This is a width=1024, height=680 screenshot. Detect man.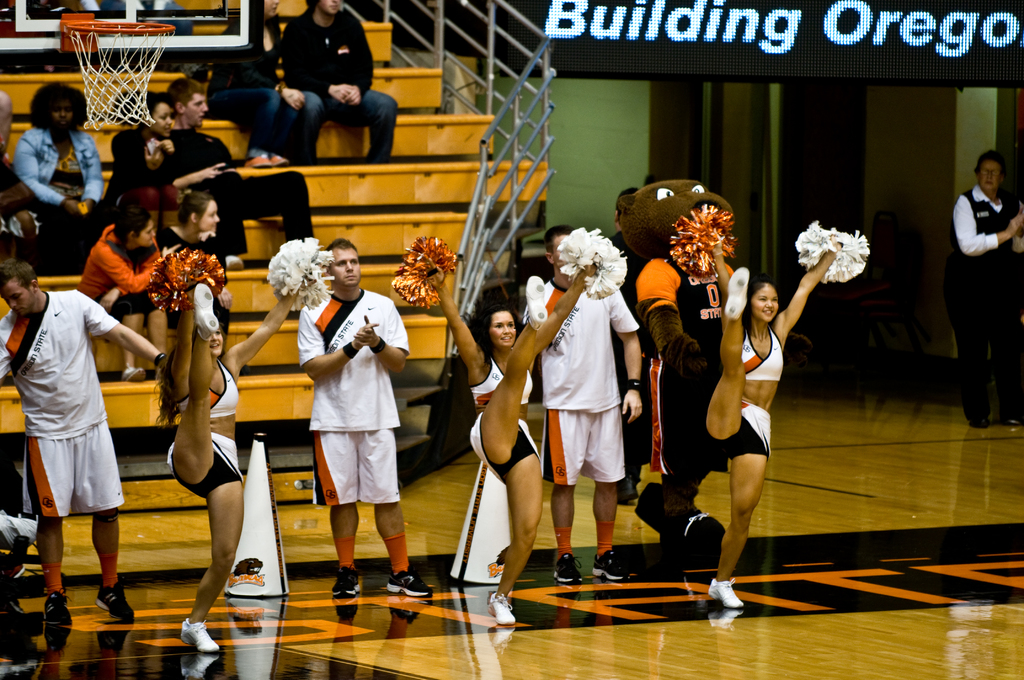
[left=157, top=75, right=317, bottom=274].
